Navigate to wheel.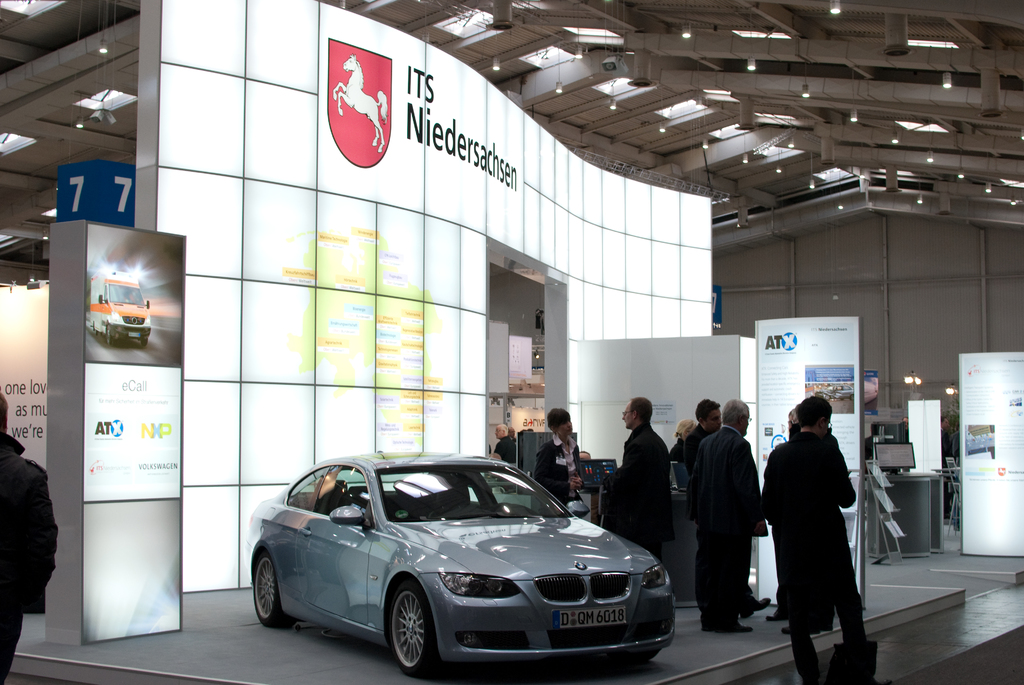
Navigation target: 372/597/436/679.
